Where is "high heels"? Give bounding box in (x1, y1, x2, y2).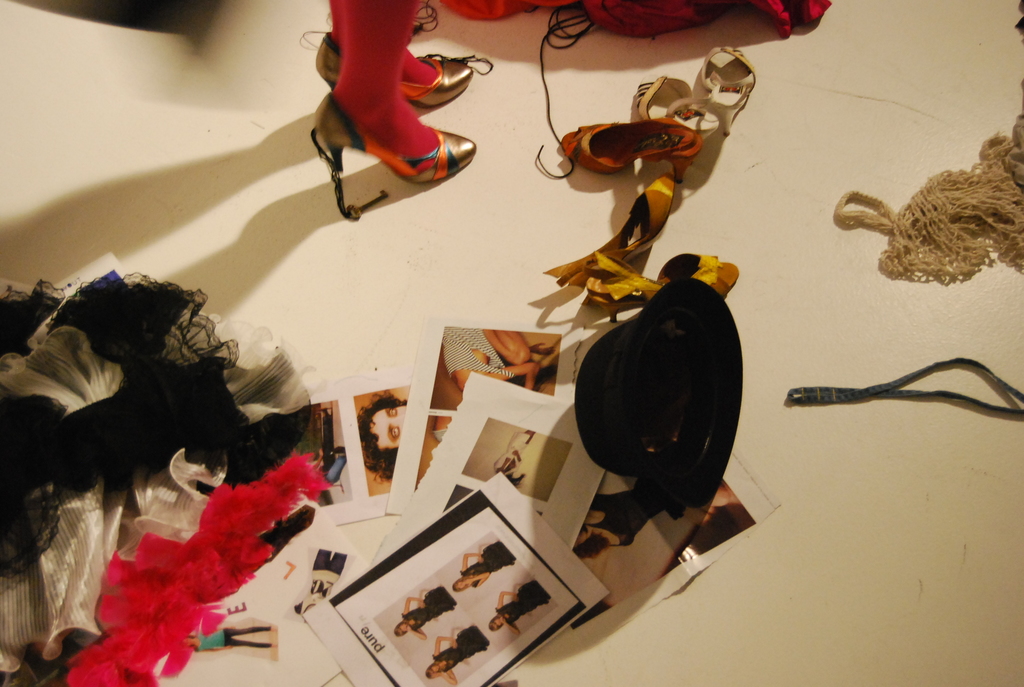
(558, 173, 673, 294).
